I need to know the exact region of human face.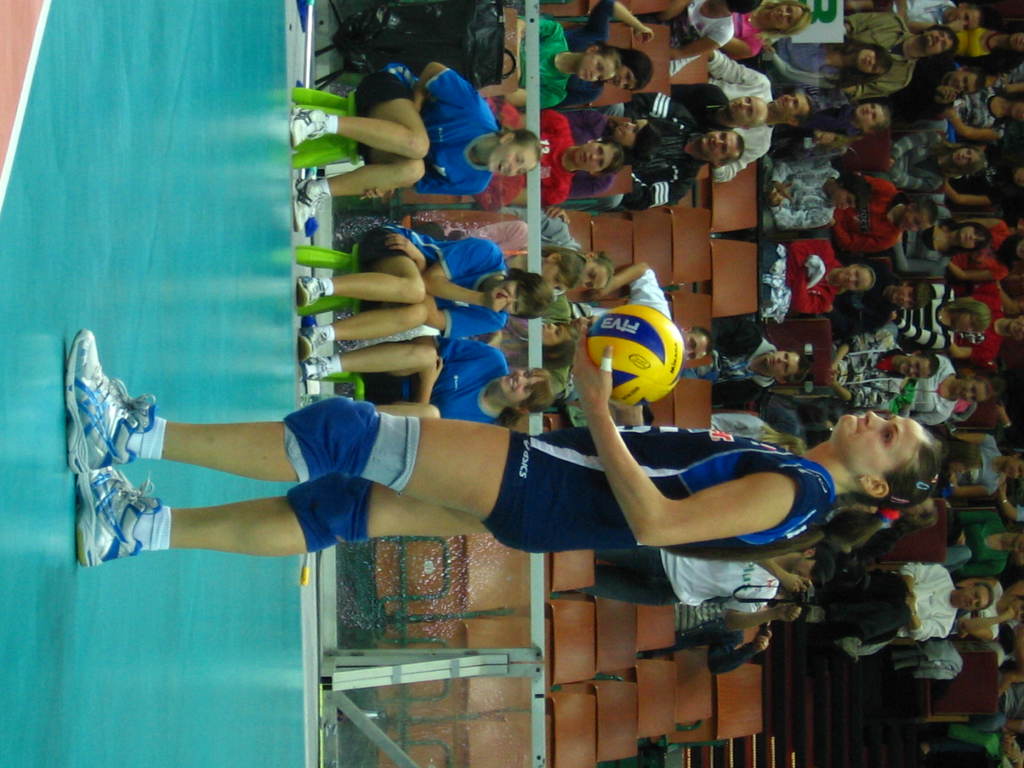
Region: {"x1": 831, "y1": 410, "x2": 927, "y2": 477}.
